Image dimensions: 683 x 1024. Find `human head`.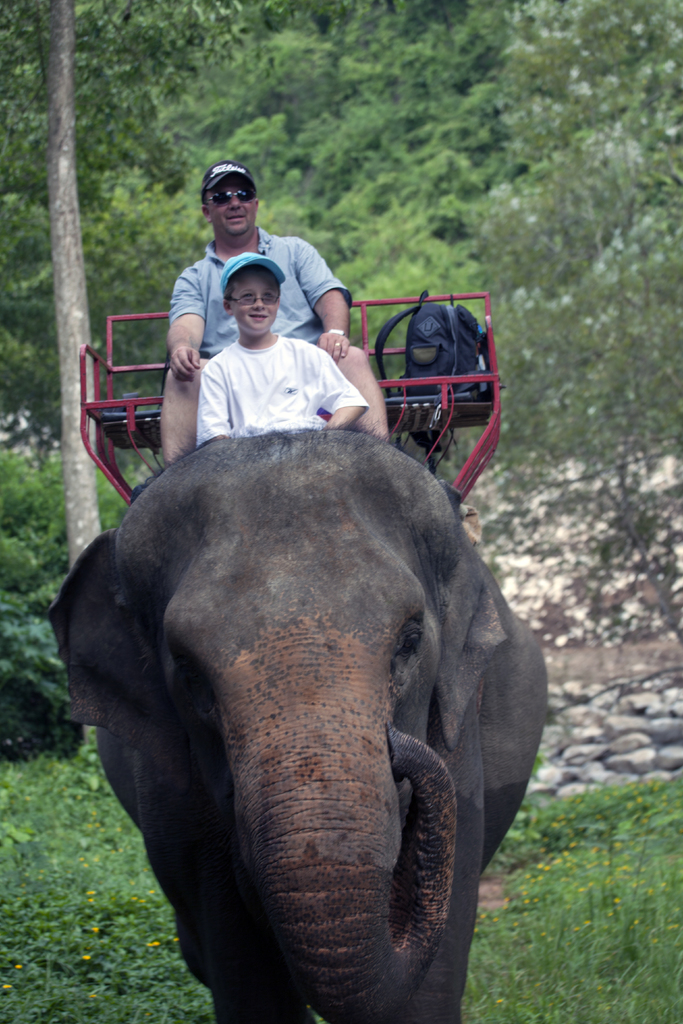
[left=192, top=153, right=265, bottom=239].
